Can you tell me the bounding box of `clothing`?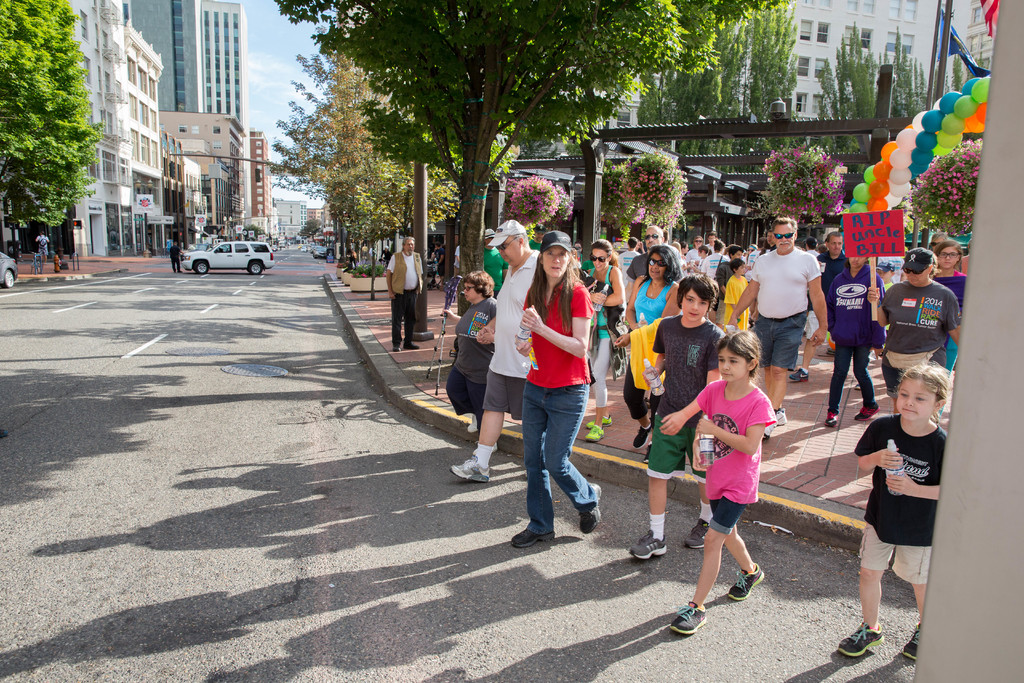
(left=479, top=244, right=509, bottom=294).
